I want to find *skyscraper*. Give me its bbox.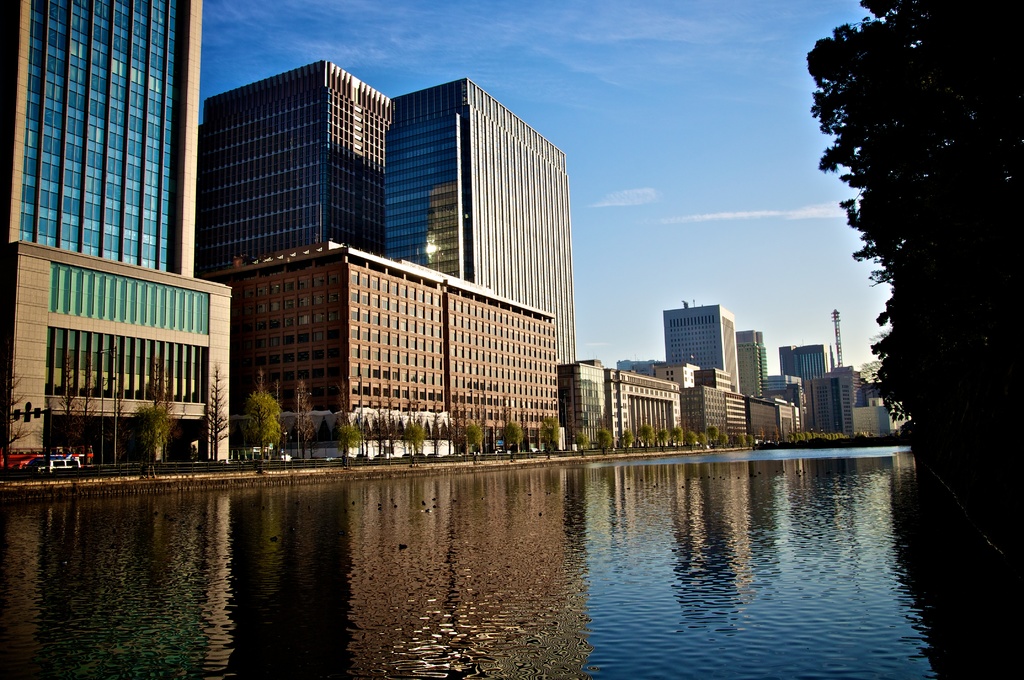
<bbox>737, 324, 772, 403</bbox>.
